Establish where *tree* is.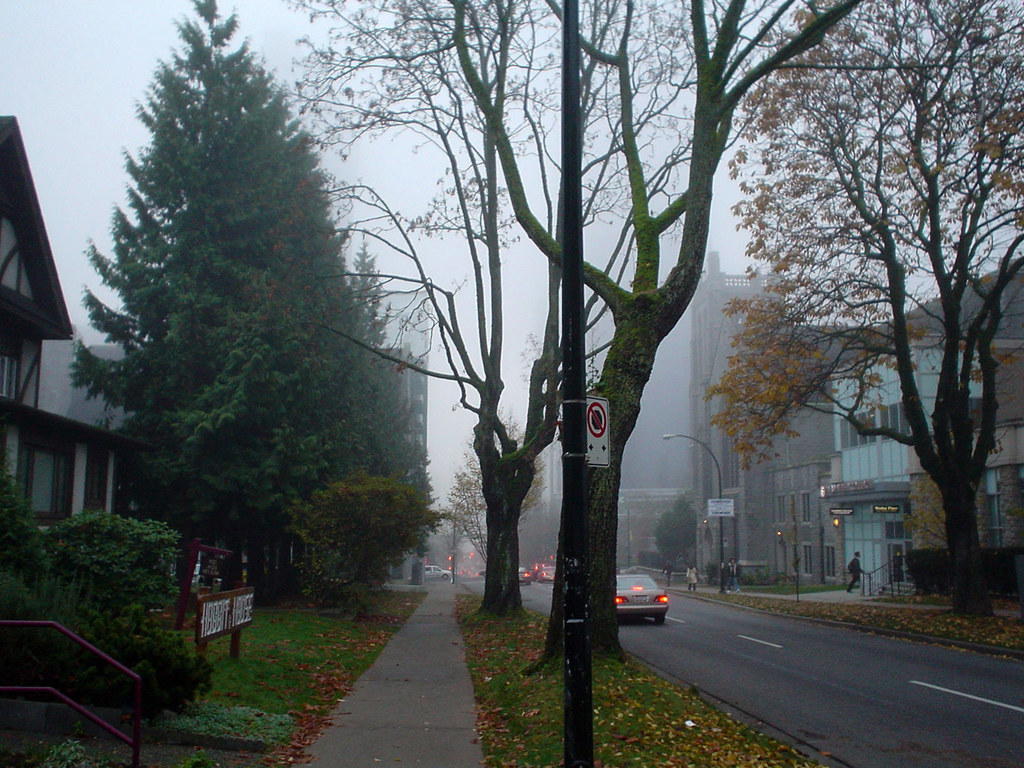
Established at locate(293, 0, 868, 665).
